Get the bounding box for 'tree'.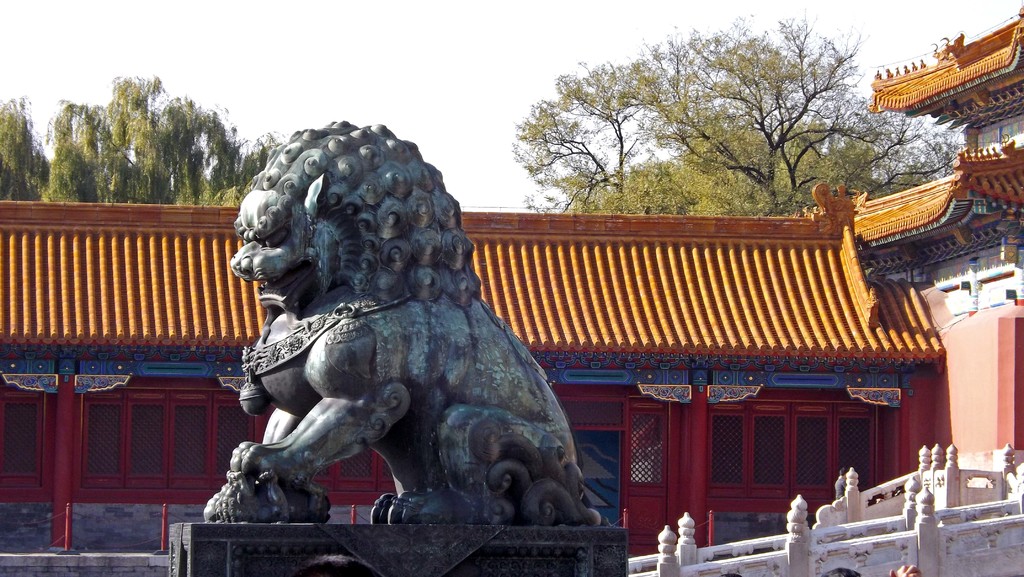
bbox=(505, 8, 687, 215).
